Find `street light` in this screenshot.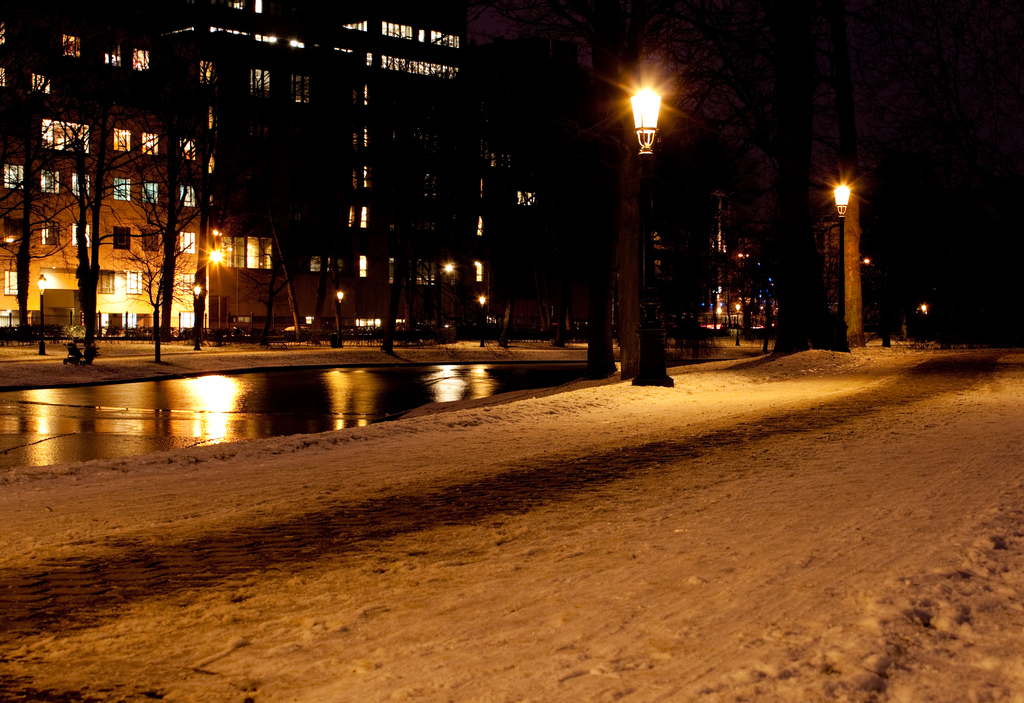
The bounding box for `street light` is pyautogui.locateOnScreen(733, 303, 742, 346).
